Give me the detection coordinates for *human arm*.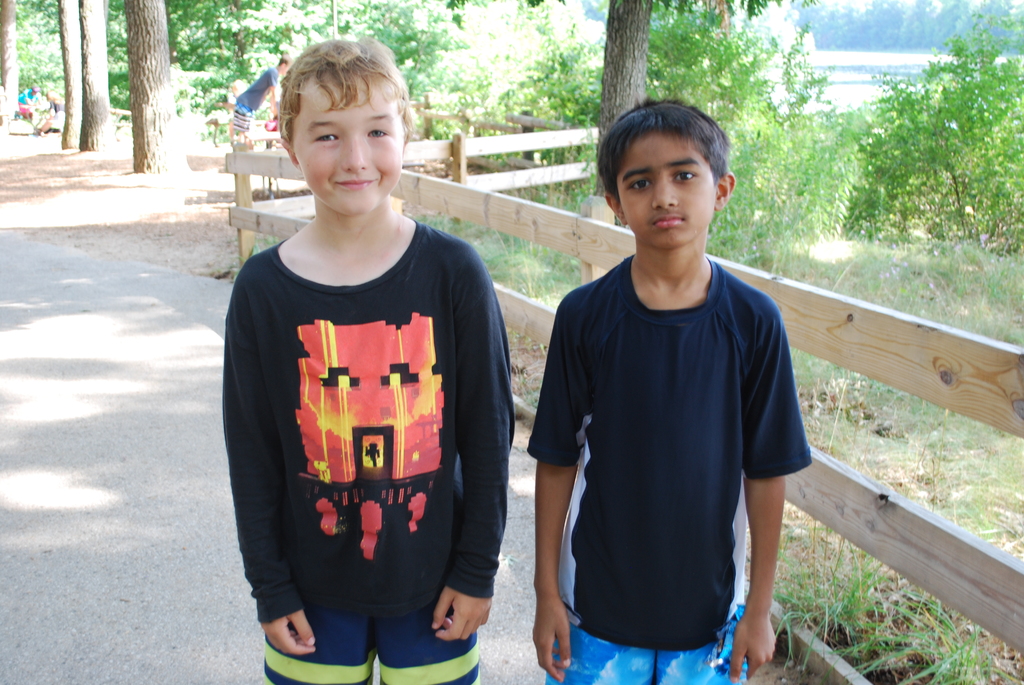
bbox=(220, 269, 320, 657).
